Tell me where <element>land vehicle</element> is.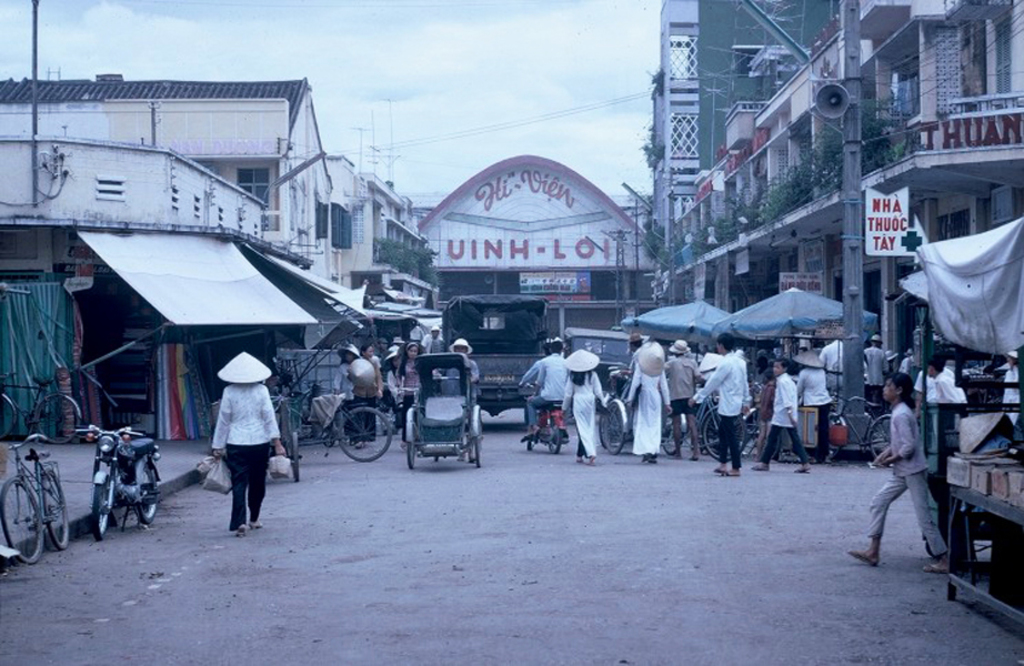
<element>land vehicle</element> is at bbox=(405, 352, 481, 468).
